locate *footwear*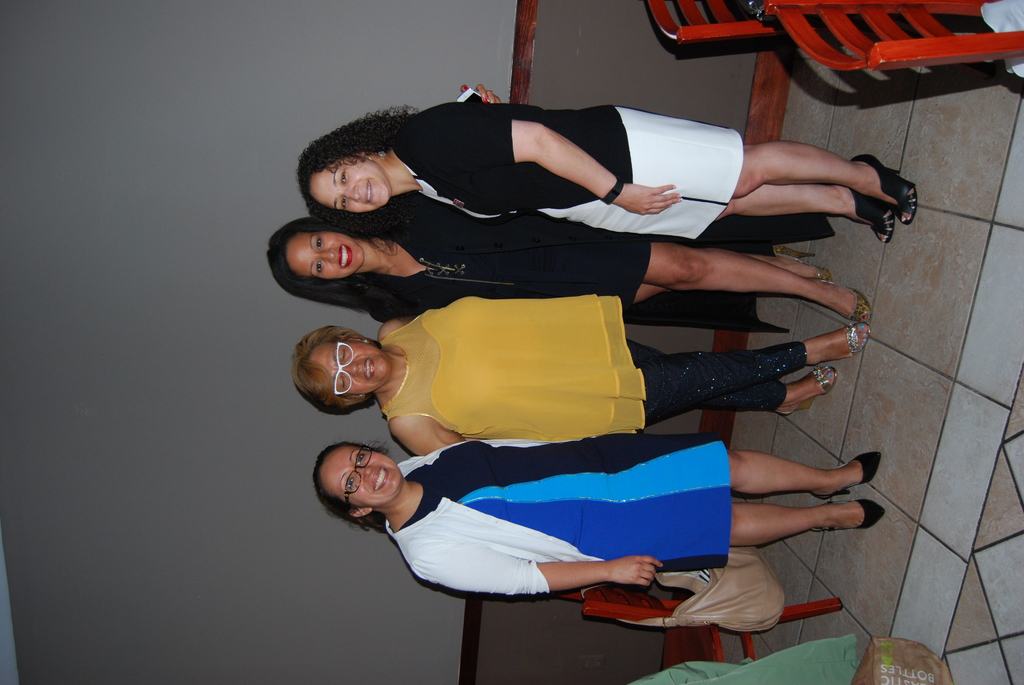
x1=851 y1=146 x2=918 y2=233
